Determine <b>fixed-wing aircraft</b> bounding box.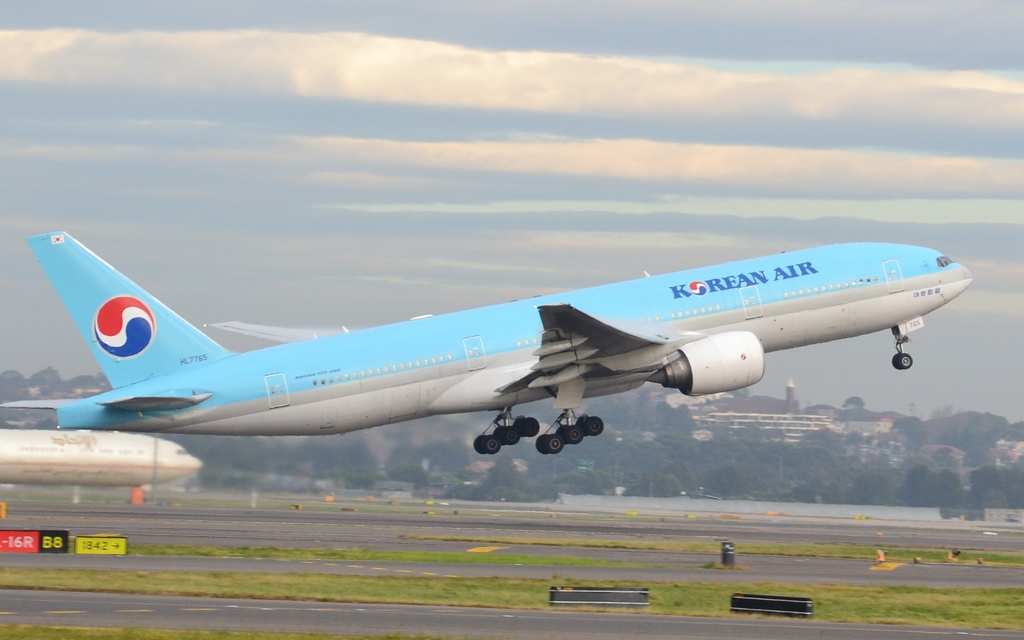
Determined: {"x1": 1, "y1": 231, "x2": 973, "y2": 459}.
